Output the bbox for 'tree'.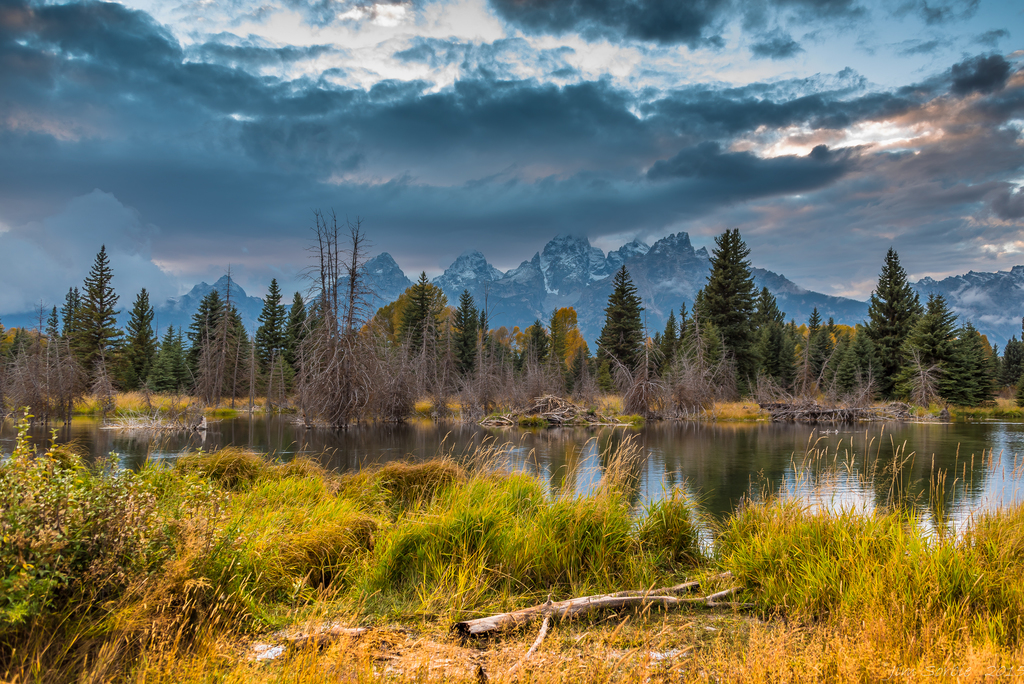
{"left": 134, "top": 336, "right": 206, "bottom": 406}.
